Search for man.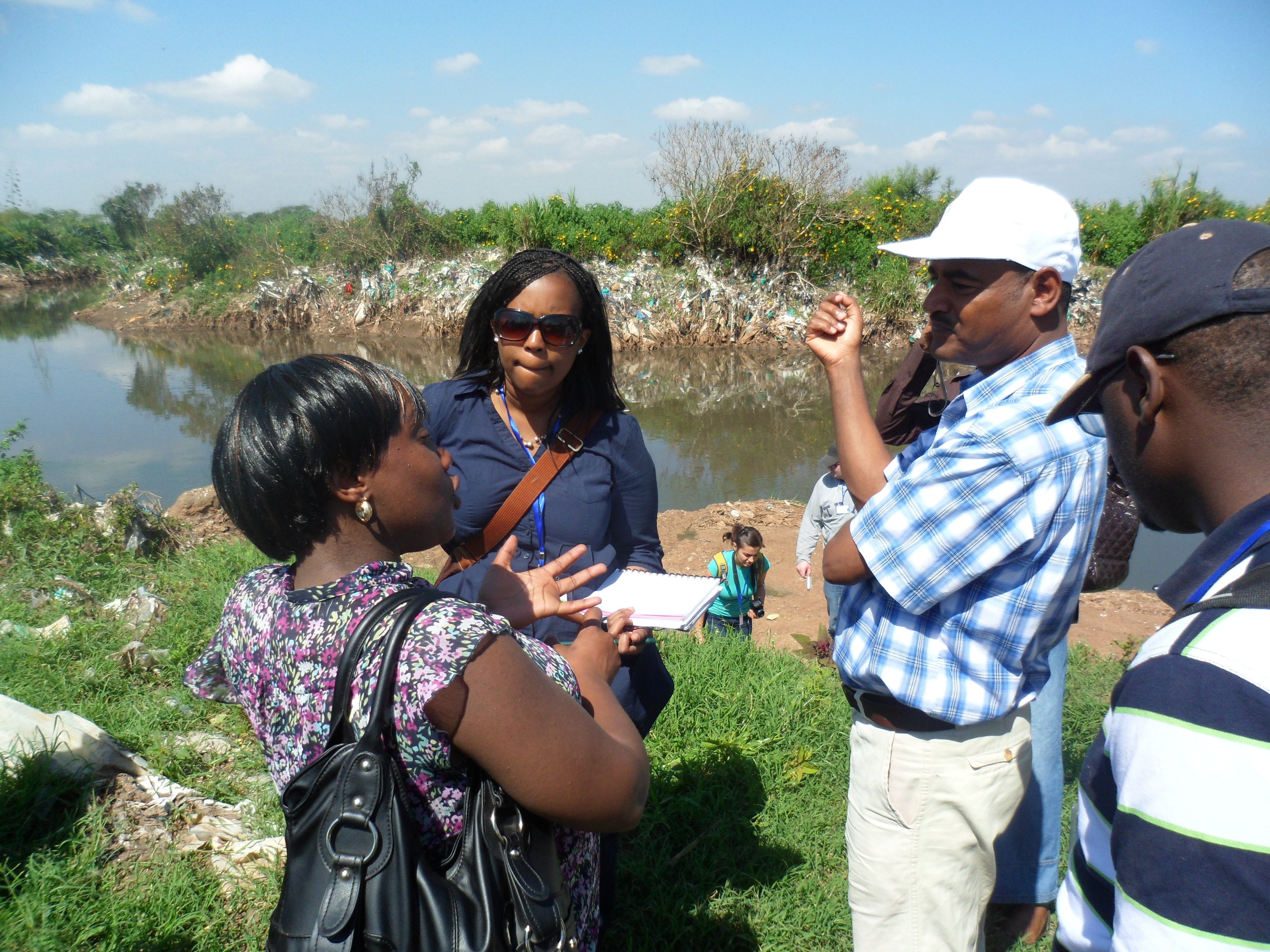
Found at bbox=[241, 60, 335, 280].
